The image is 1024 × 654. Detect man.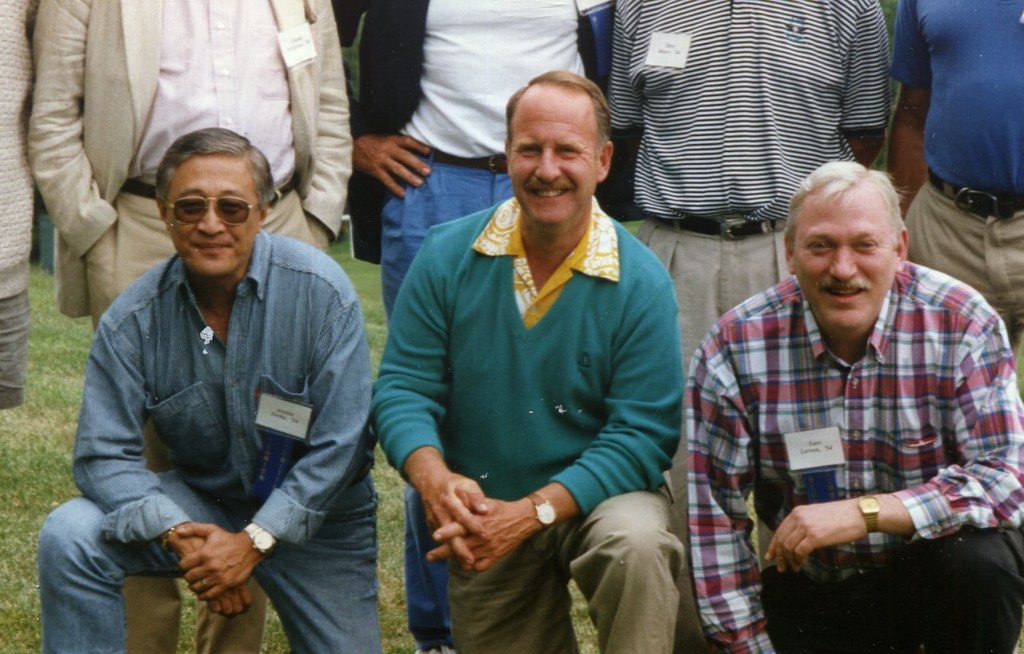
Detection: {"left": 24, "top": 0, "right": 353, "bottom": 653}.
